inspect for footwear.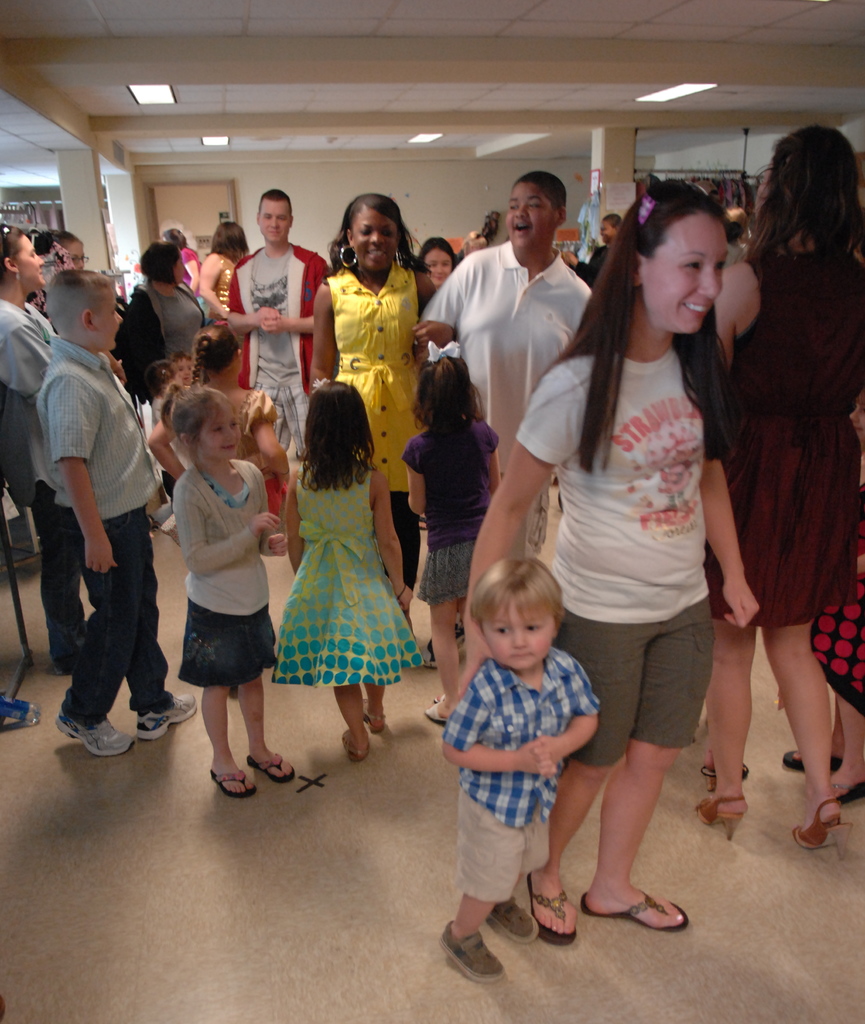
Inspection: region(429, 624, 467, 664).
